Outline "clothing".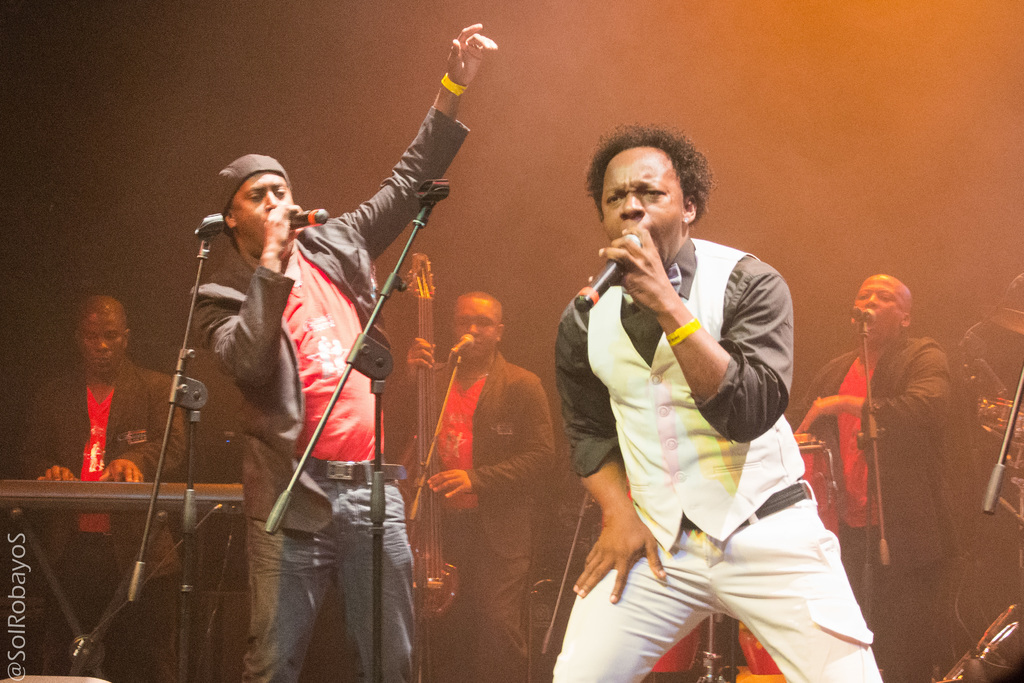
Outline: select_region(404, 352, 568, 682).
